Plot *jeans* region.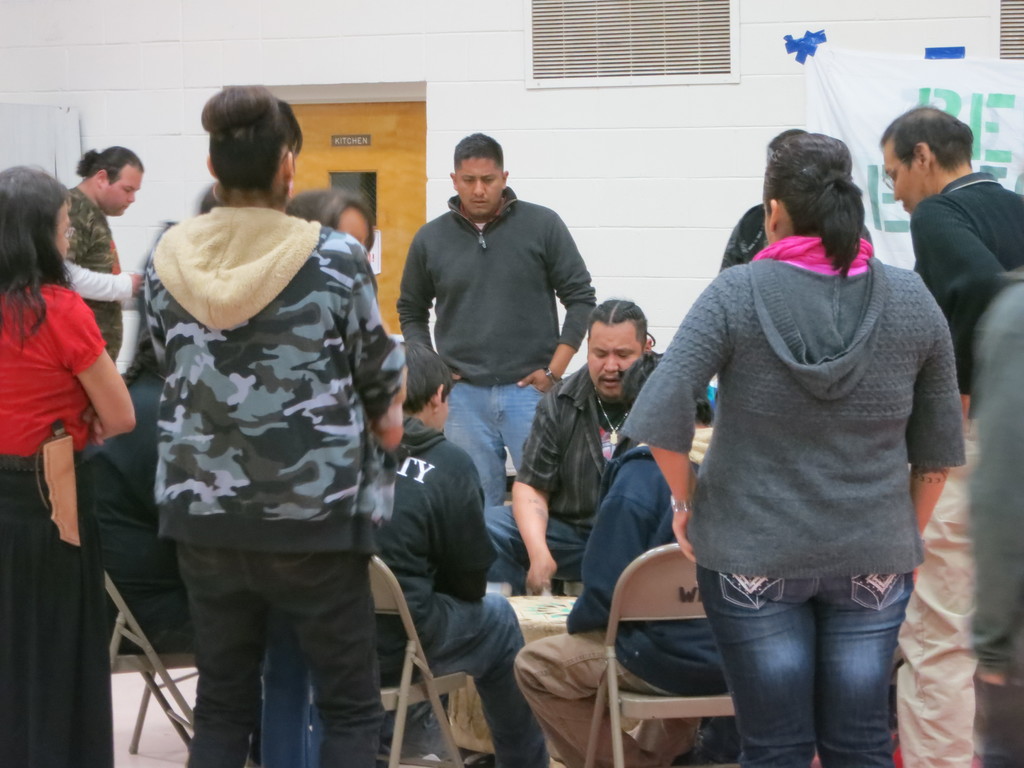
Plotted at {"left": 482, "top": 502, "right": 582, "bottom": 597}.
